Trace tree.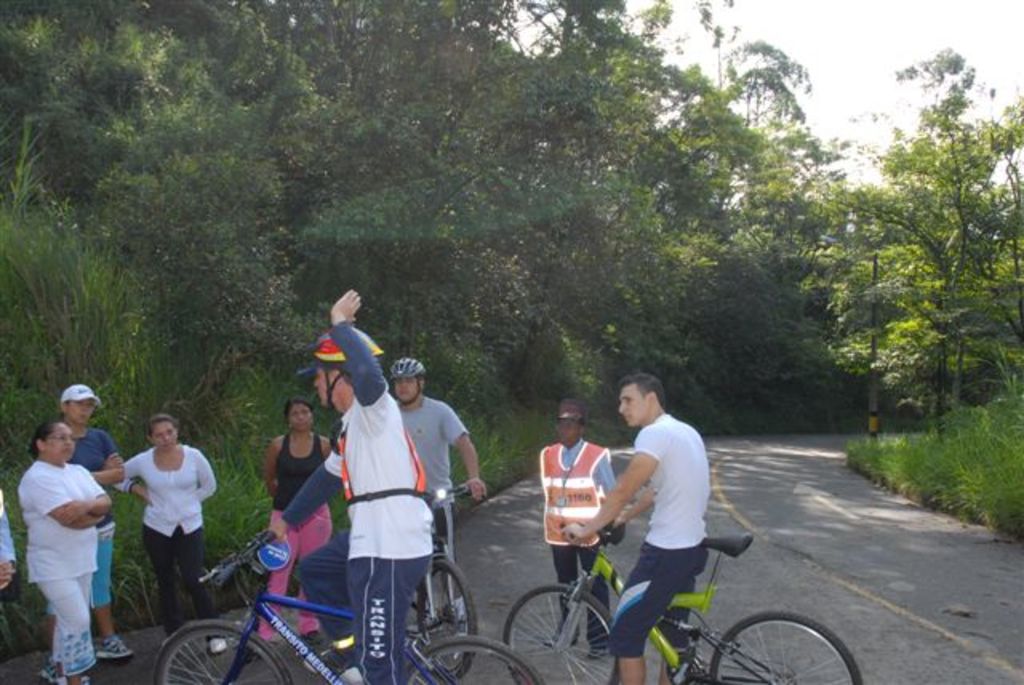
Traced to <bbox>243, 0, 485, 389</bbox>.
